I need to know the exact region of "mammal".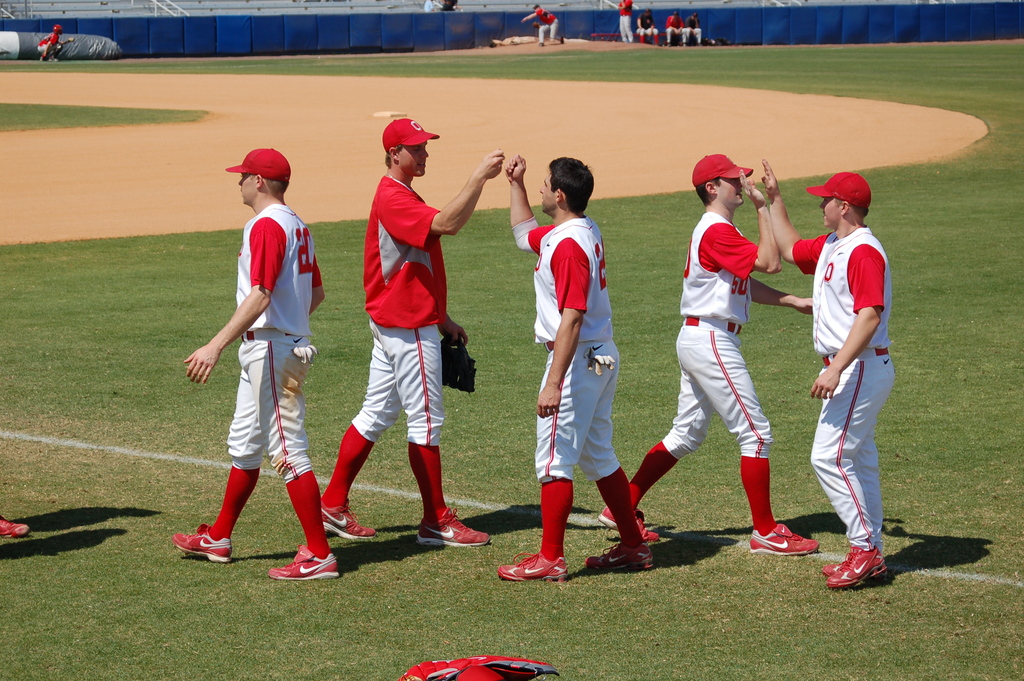
Region: box=[760, 156, 896, 591].
